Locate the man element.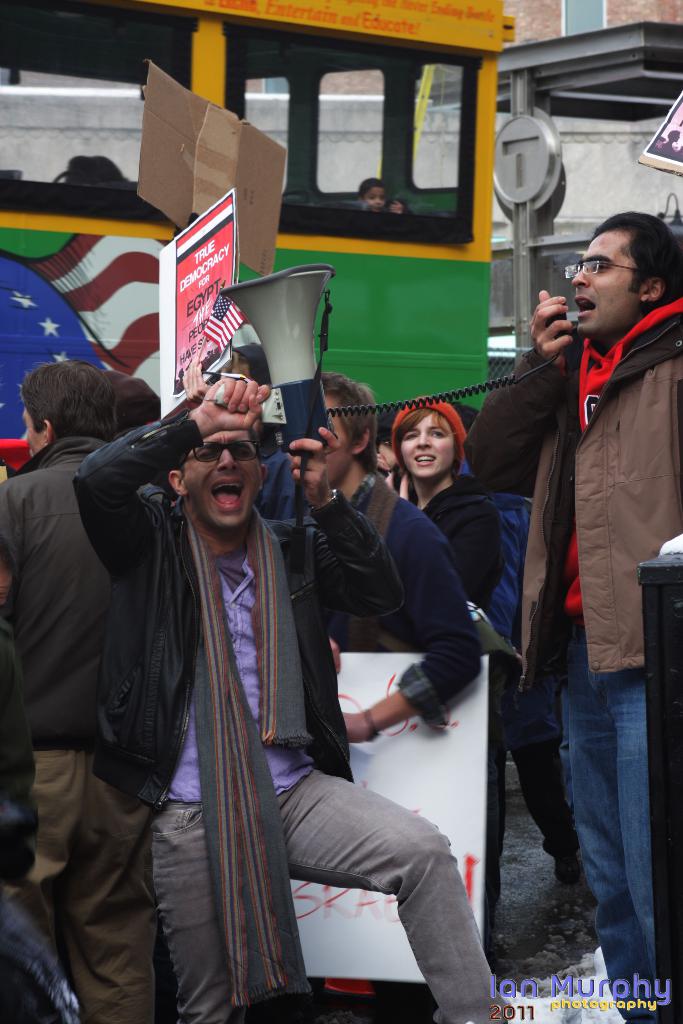
Element bbox: left=464, top=211, right=682, bottom=1023.
